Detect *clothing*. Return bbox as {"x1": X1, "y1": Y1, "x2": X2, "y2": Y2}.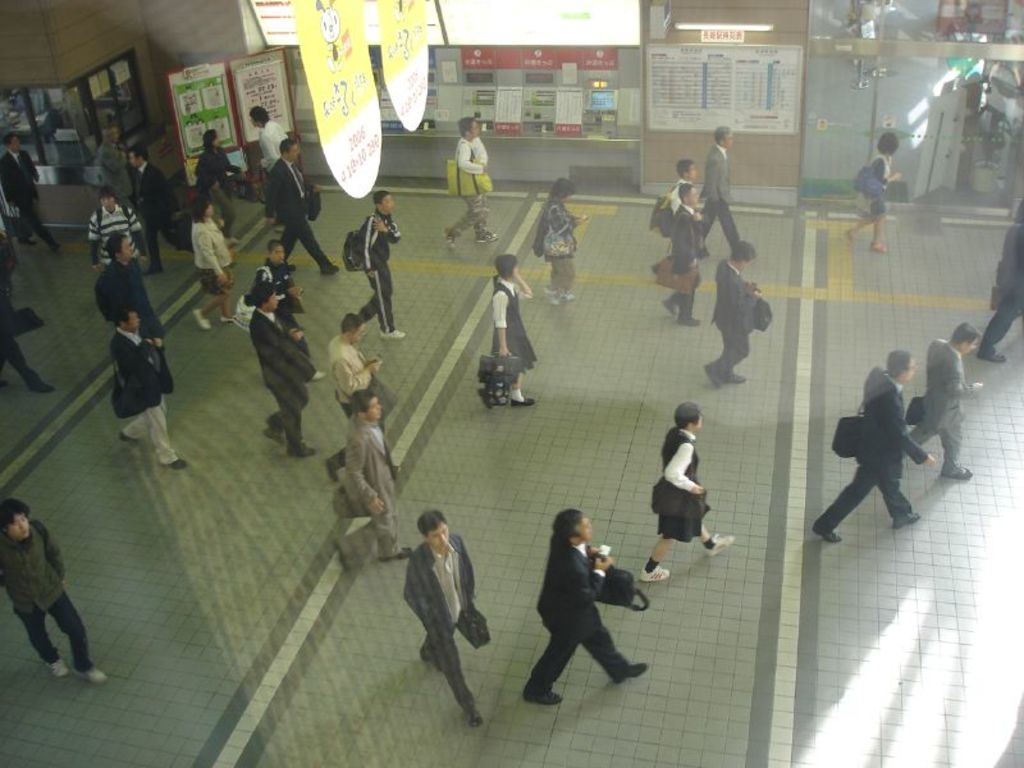
{"x1": 252, "y1": 119, "x2": 289, "y2": 156}.
